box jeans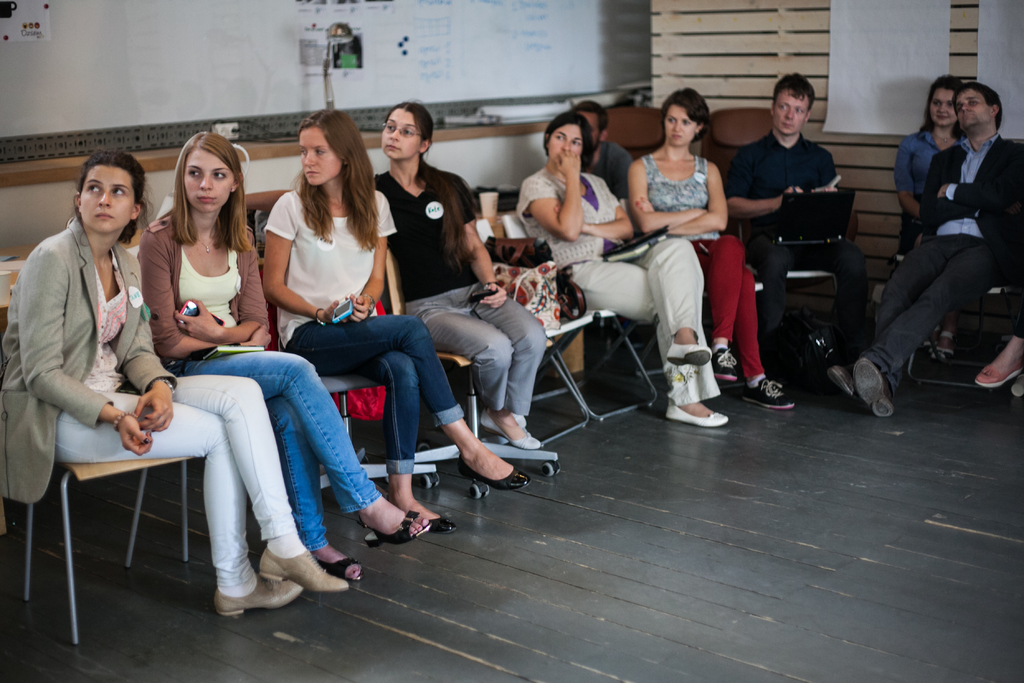
{"x1": 169, "y1": 346, "x2": 383, "y2": 552}
